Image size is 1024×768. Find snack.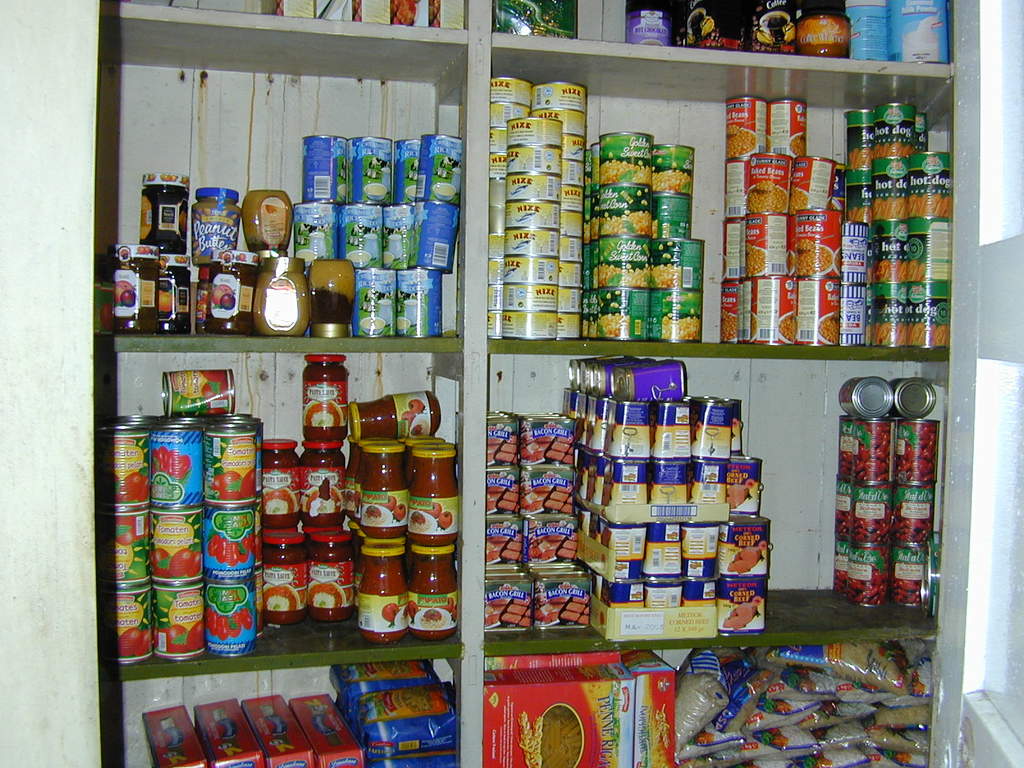
(516, 424, 579, 463).
